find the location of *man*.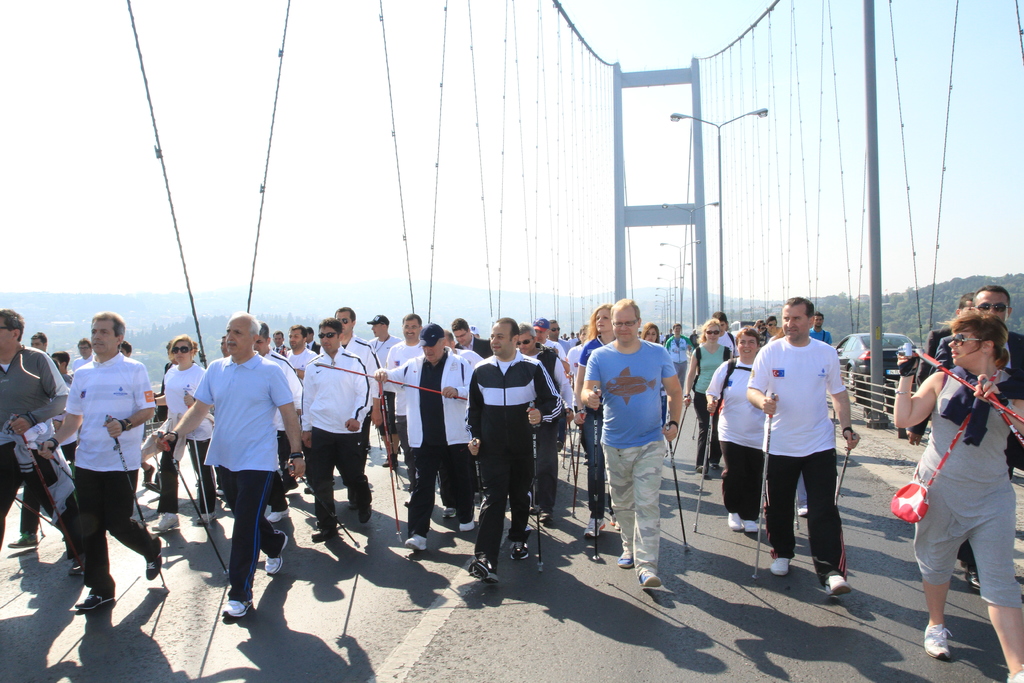
Location: crop(159, 308, 307, 614).
